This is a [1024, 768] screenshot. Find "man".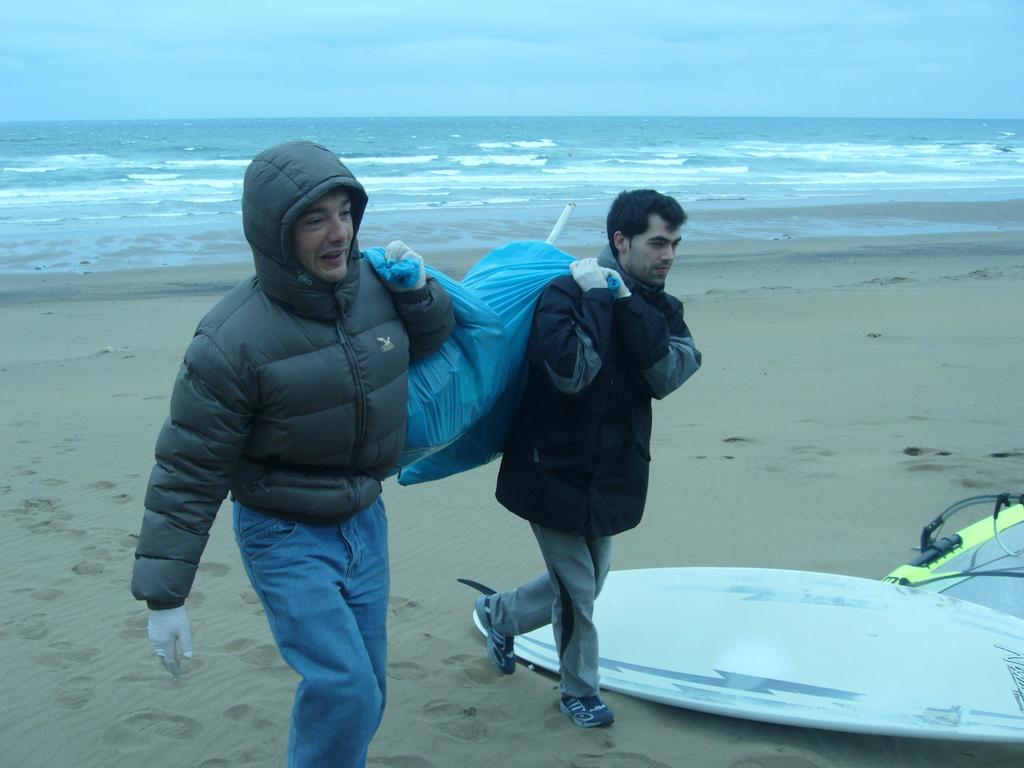
Bounding box: region(472, 181, 706, 737).
